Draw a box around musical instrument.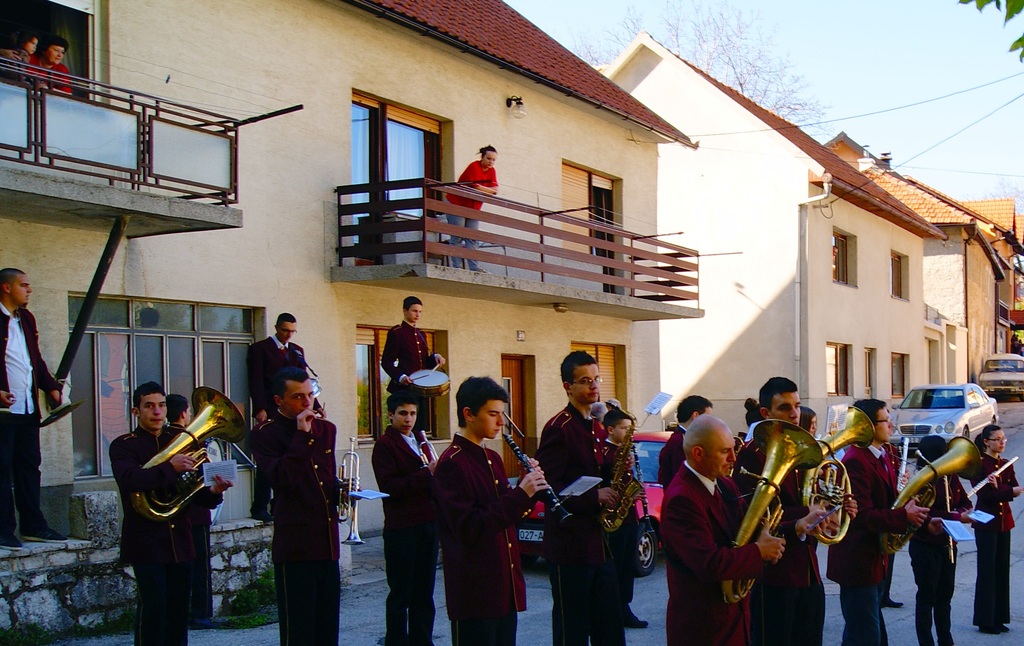
629, 441, 662, 540.
